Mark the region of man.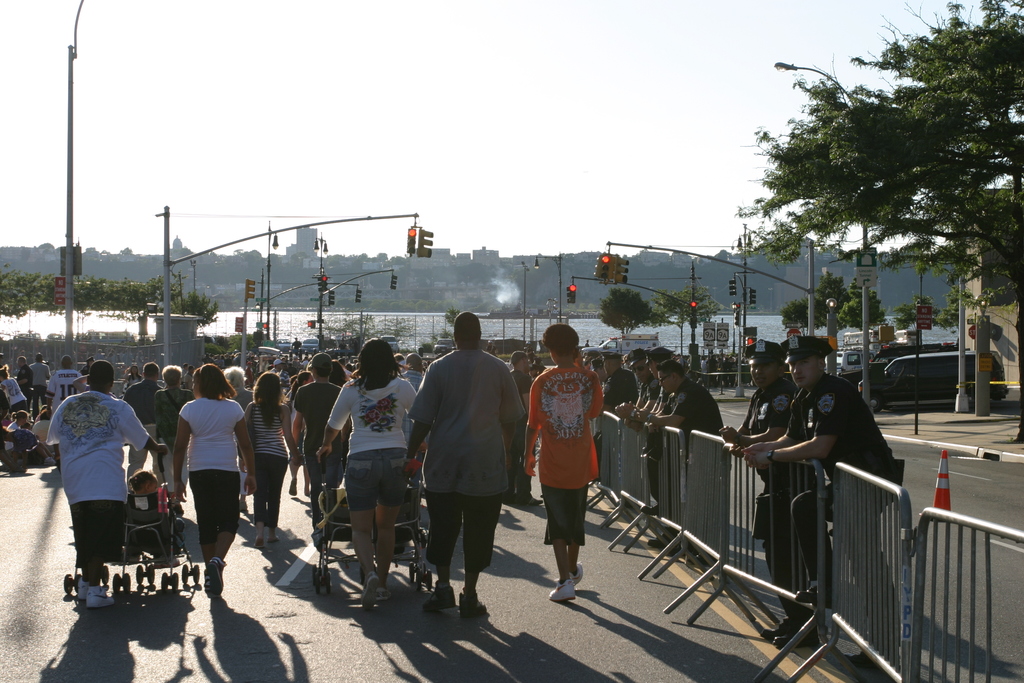
Region: [48, 358, 163, 609].
